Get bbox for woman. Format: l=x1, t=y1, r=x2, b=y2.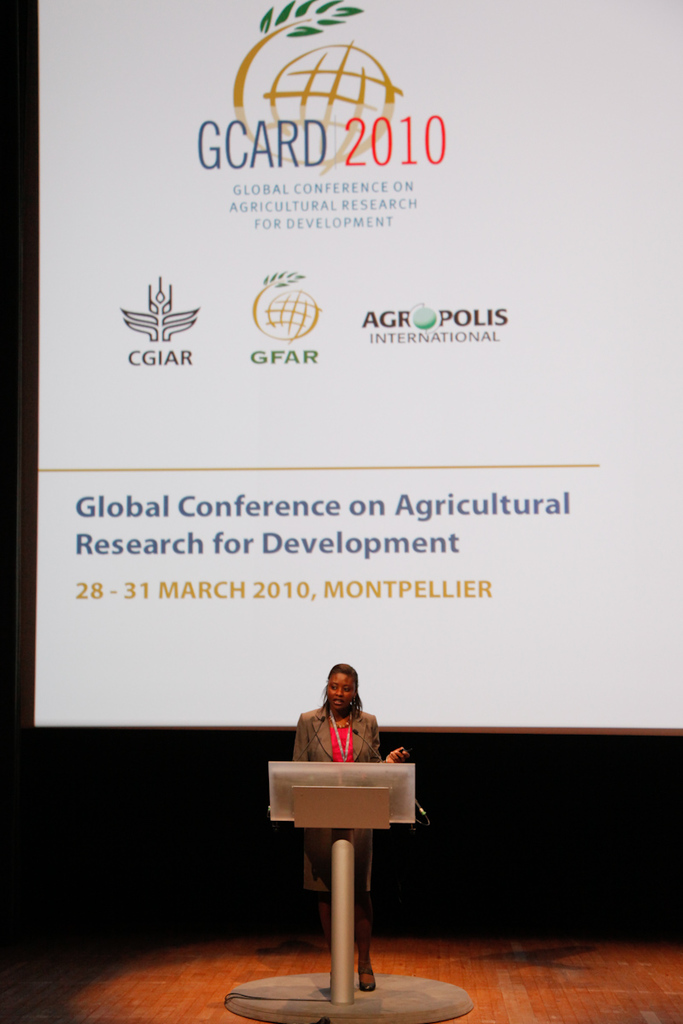
l=270, t=679, r=417, b=969.
